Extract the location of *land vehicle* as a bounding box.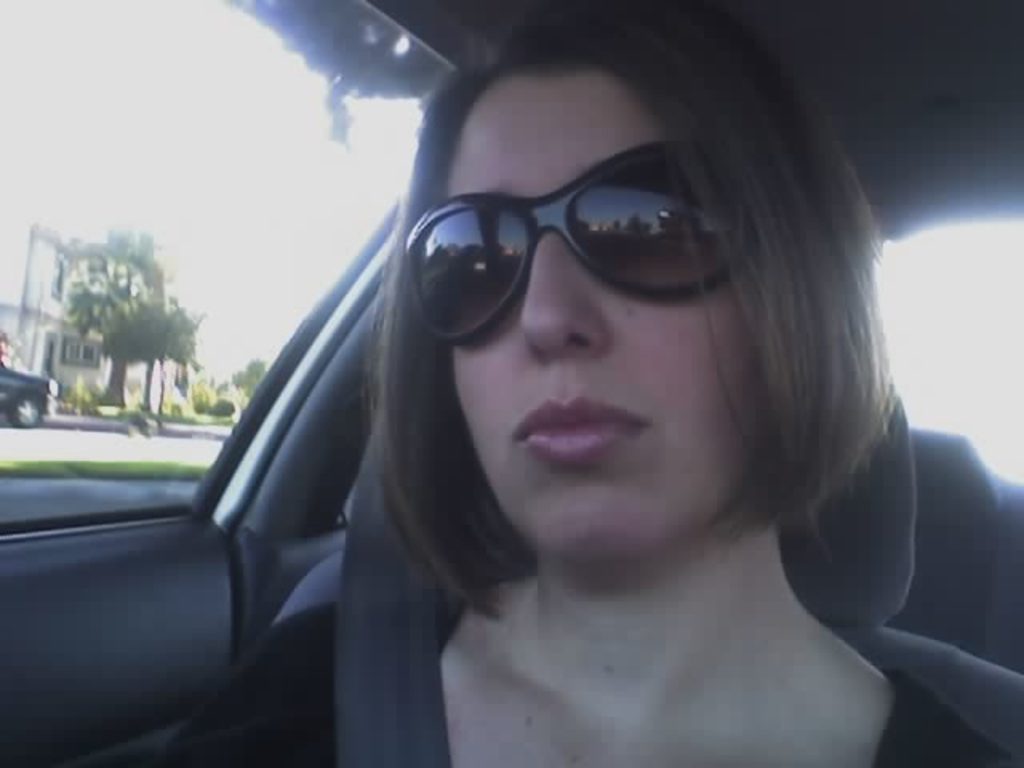
{"left": 3, "top": 368, "right": 59, "bottom": 429}.
